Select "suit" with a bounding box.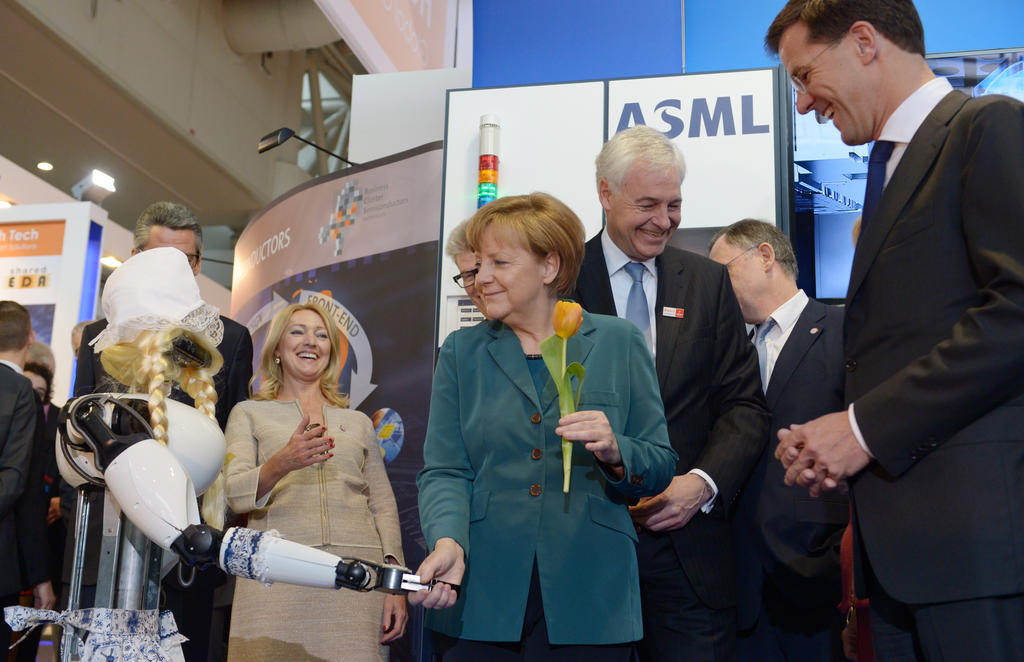
BBox(751, 288, 840, 661).
